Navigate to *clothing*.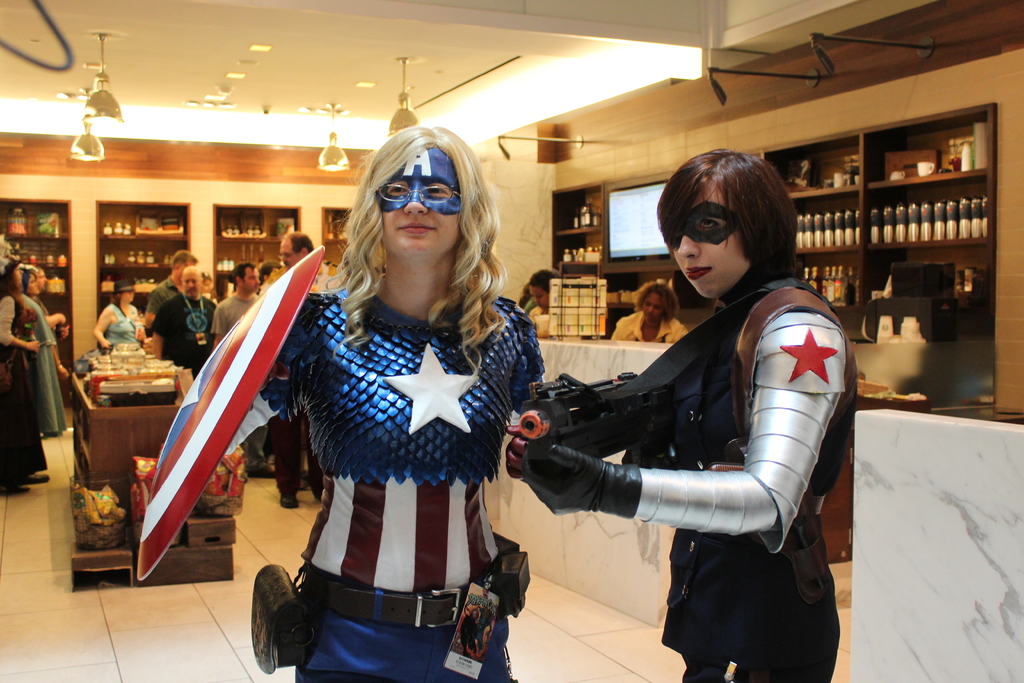
Navigation target: <bbox>261, 285, 548, 682</bbox>.
